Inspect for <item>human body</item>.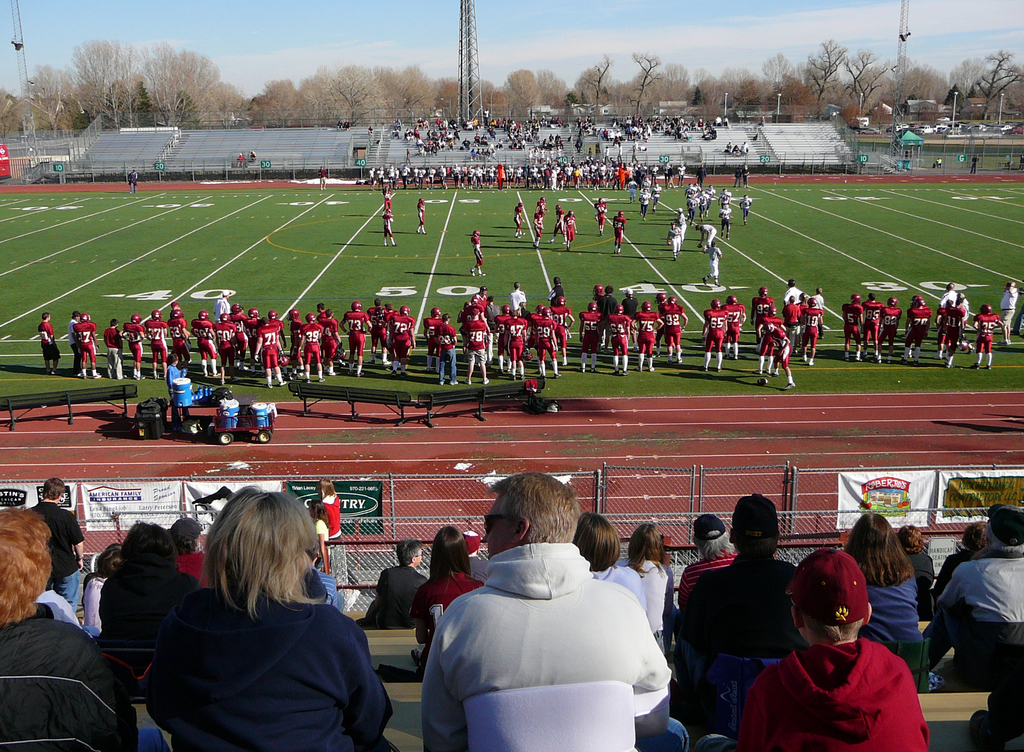
Inspection: (x1=413, y1=197, x2=434, y2=234).
